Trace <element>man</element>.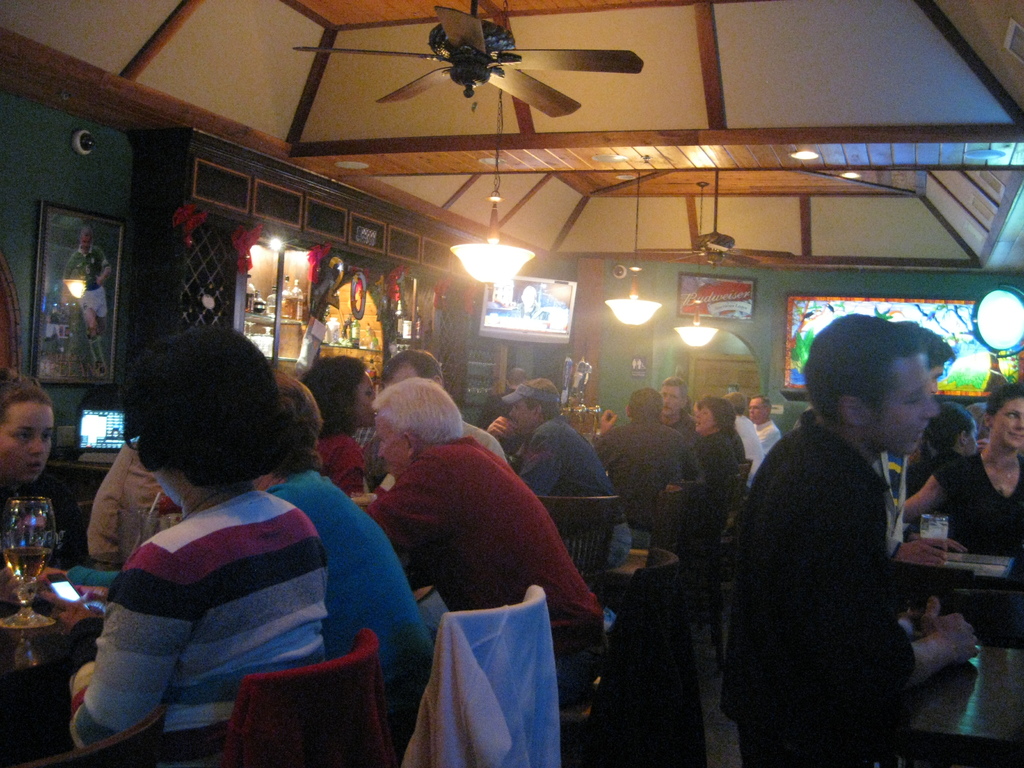
Traced to [63,225,115,380].
